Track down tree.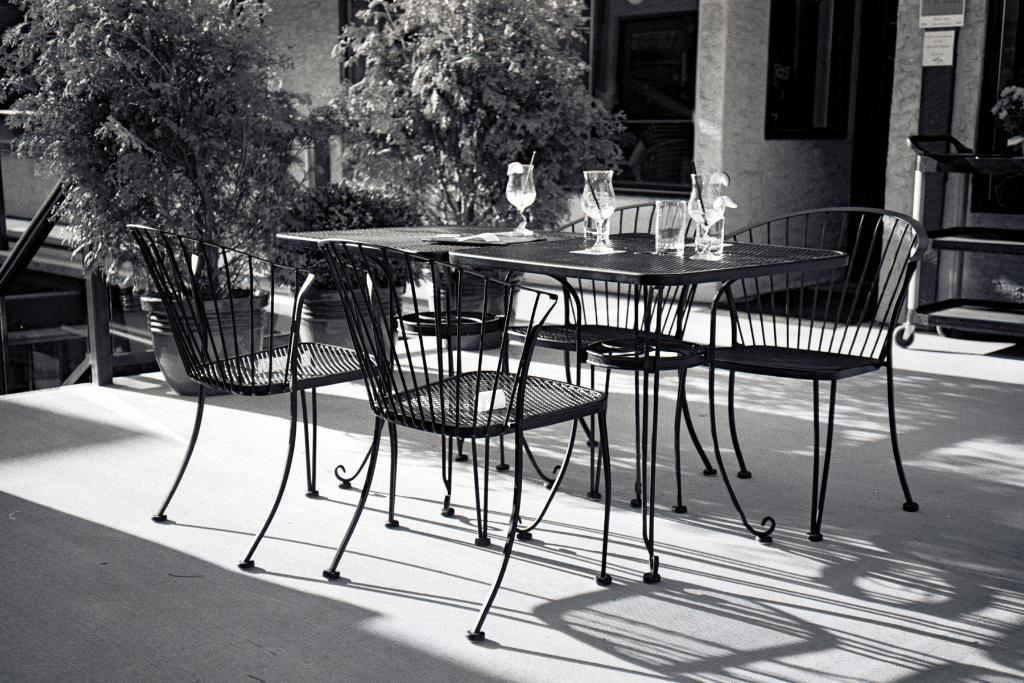
Tracked to 322, 0, 625, 231.
